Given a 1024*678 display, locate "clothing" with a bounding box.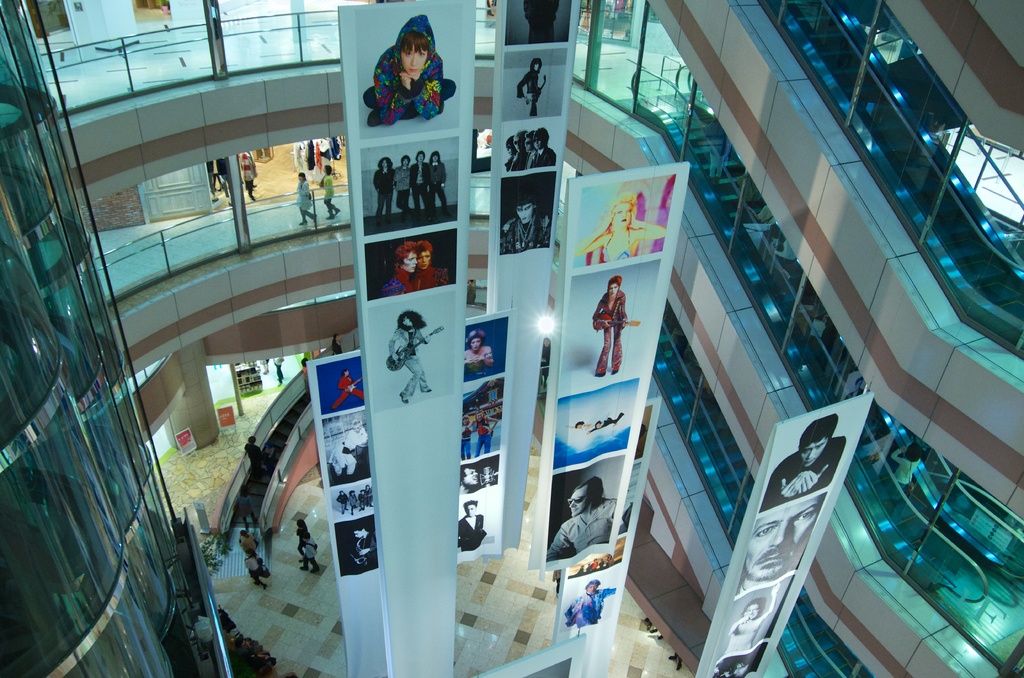
Located: (x1=355, y1=531, x2=377, y2=569).
